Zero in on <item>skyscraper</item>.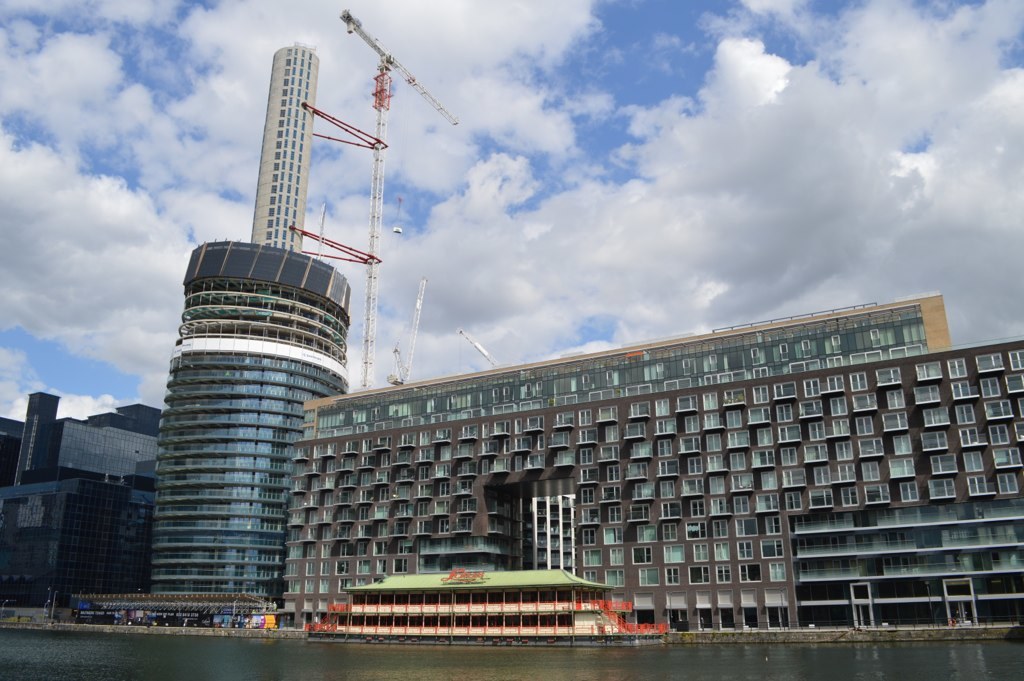
Zeroed in: (left=156, top=36, right=349, bottom=603).
